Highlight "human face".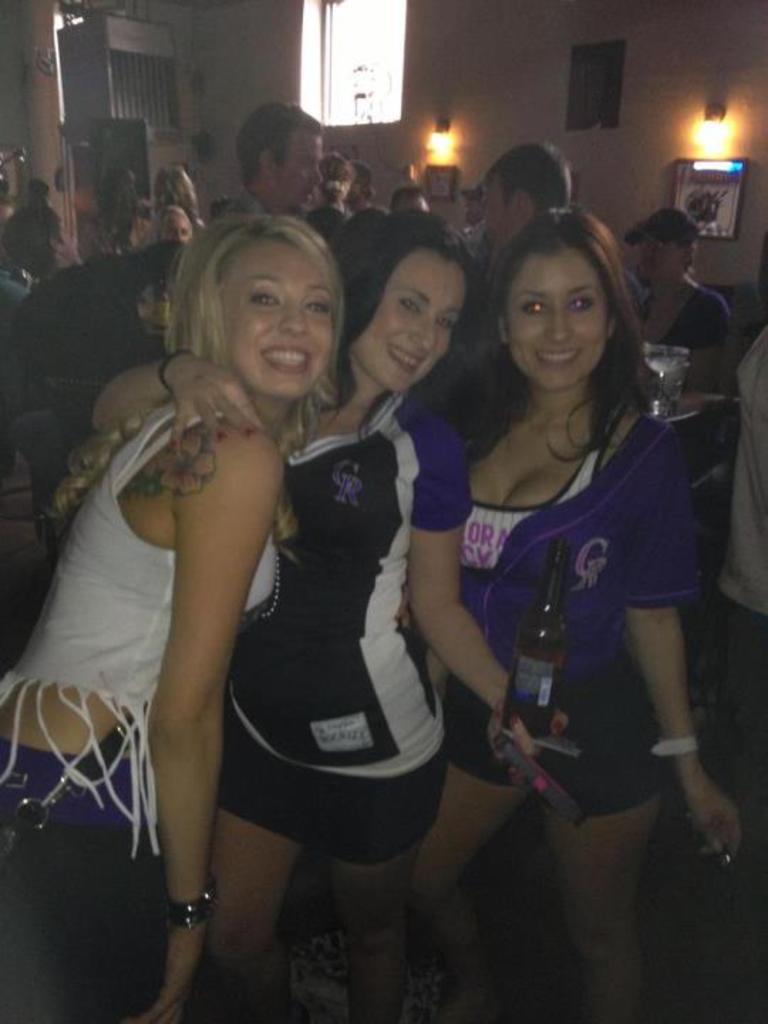
Highlighted region: x1=506 y1=247 x2=612 y2=393.
